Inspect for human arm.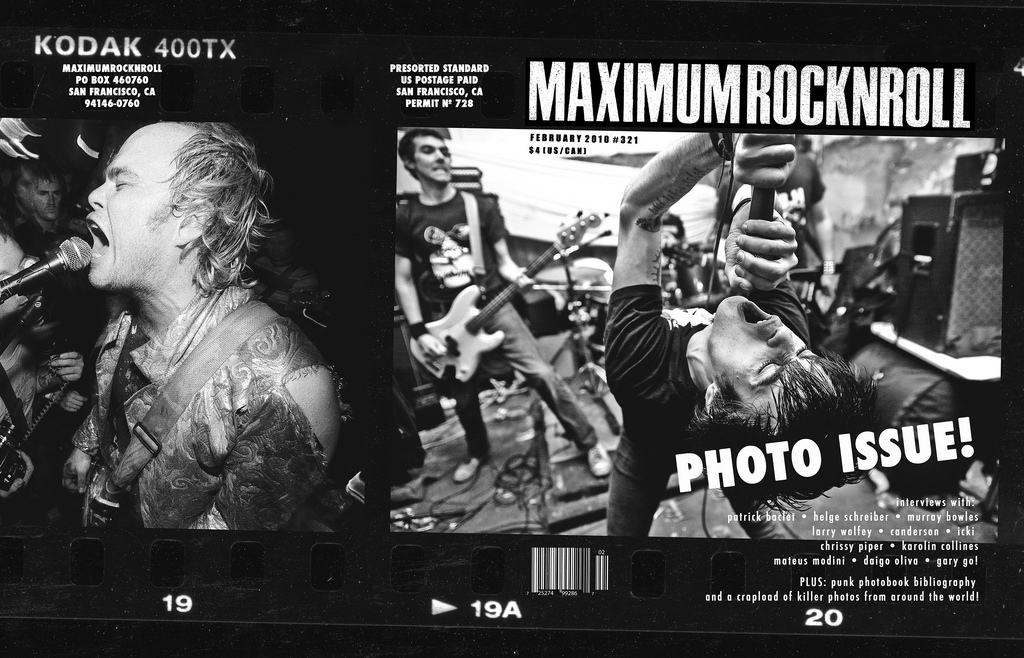
Inspection: (65,310,134,496).
